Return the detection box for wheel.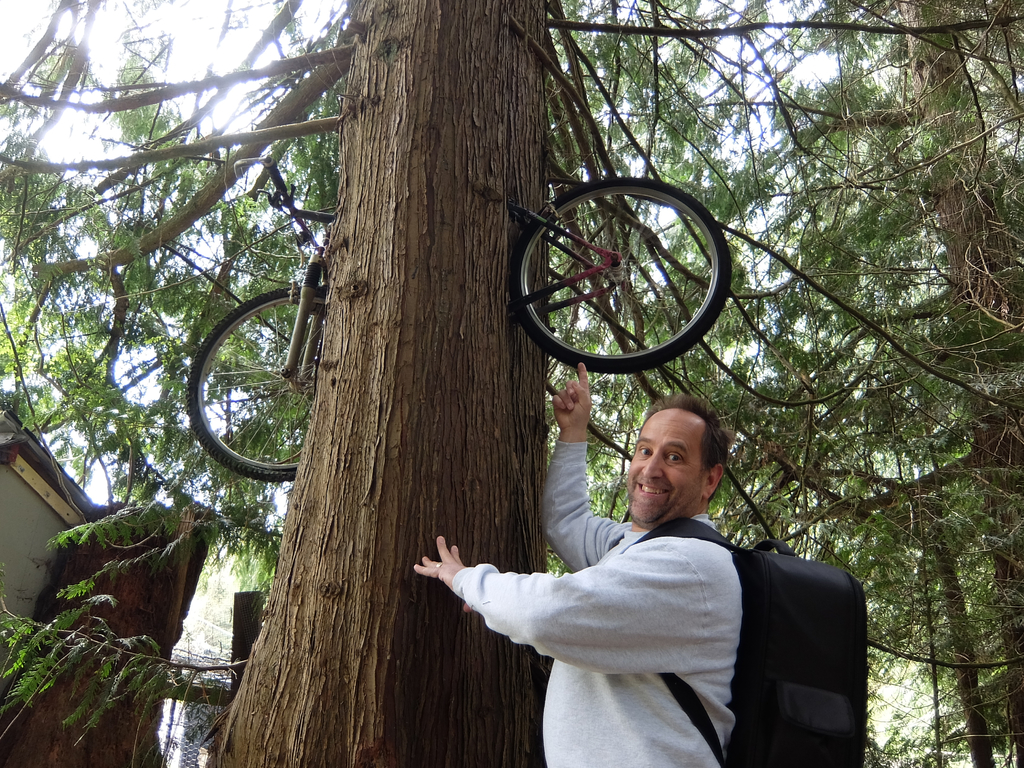
(left=186, top=291, right=327, bottom=482).
